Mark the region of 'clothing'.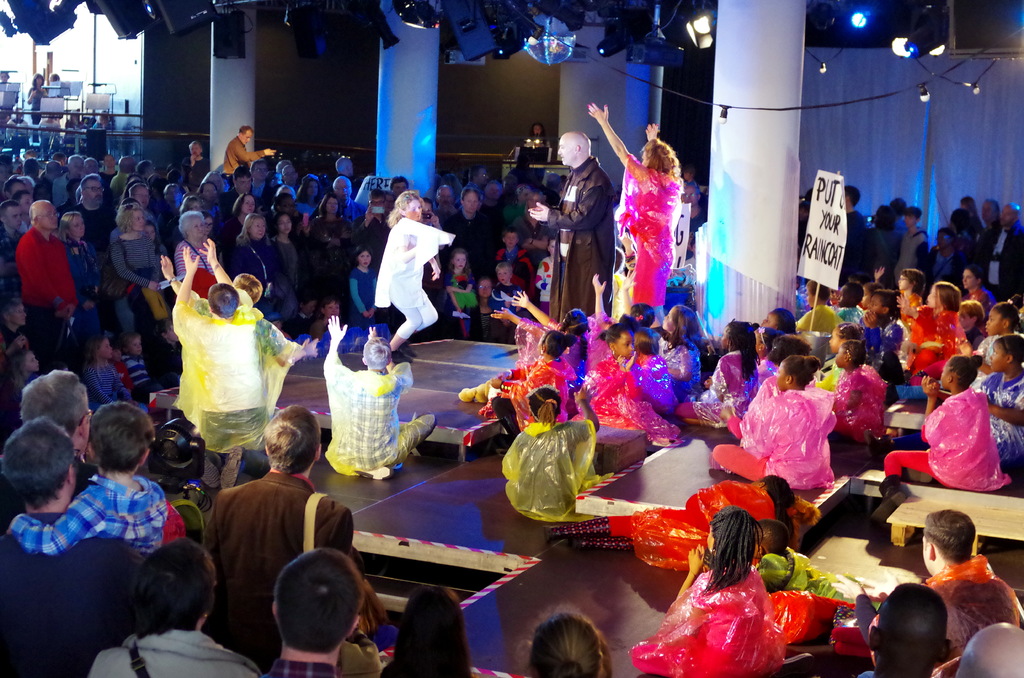
Region: locate(490, 286, 516, 310).
